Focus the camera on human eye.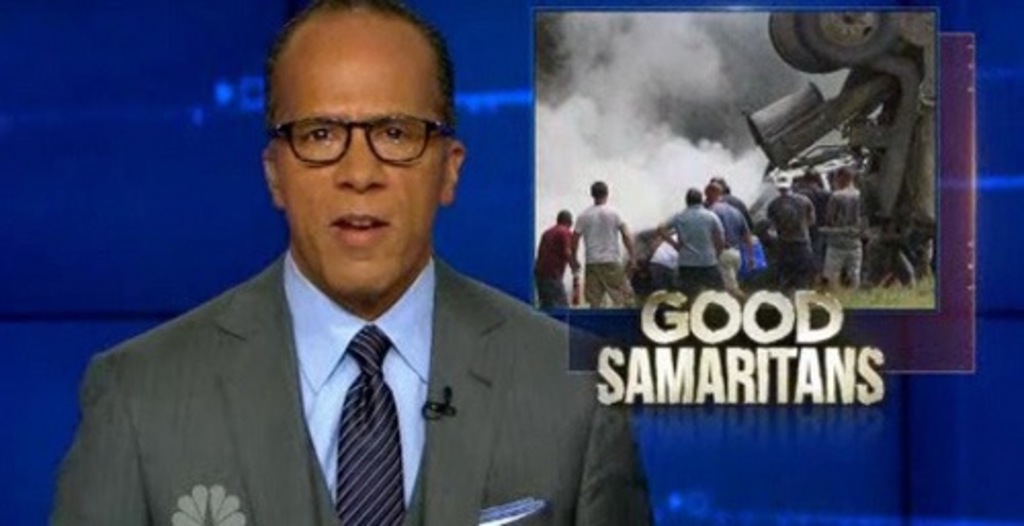
Focus region: crop(297, 121, 342, 149).
